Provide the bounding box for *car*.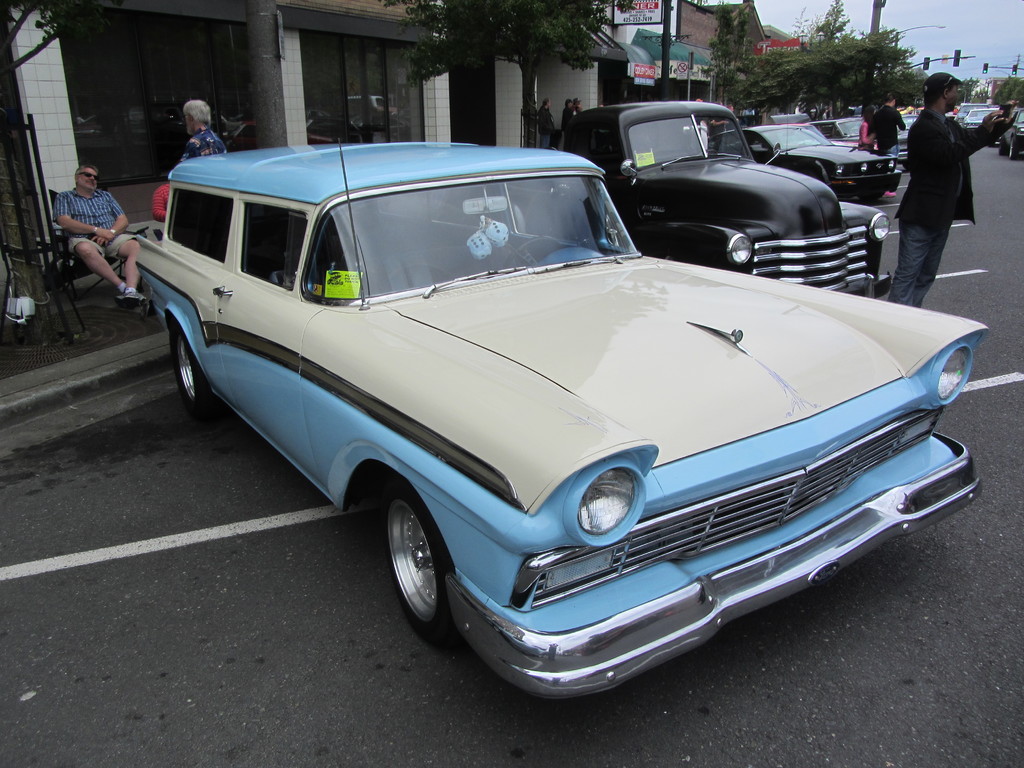
left=716, top=114, right=911, bottom=207.
